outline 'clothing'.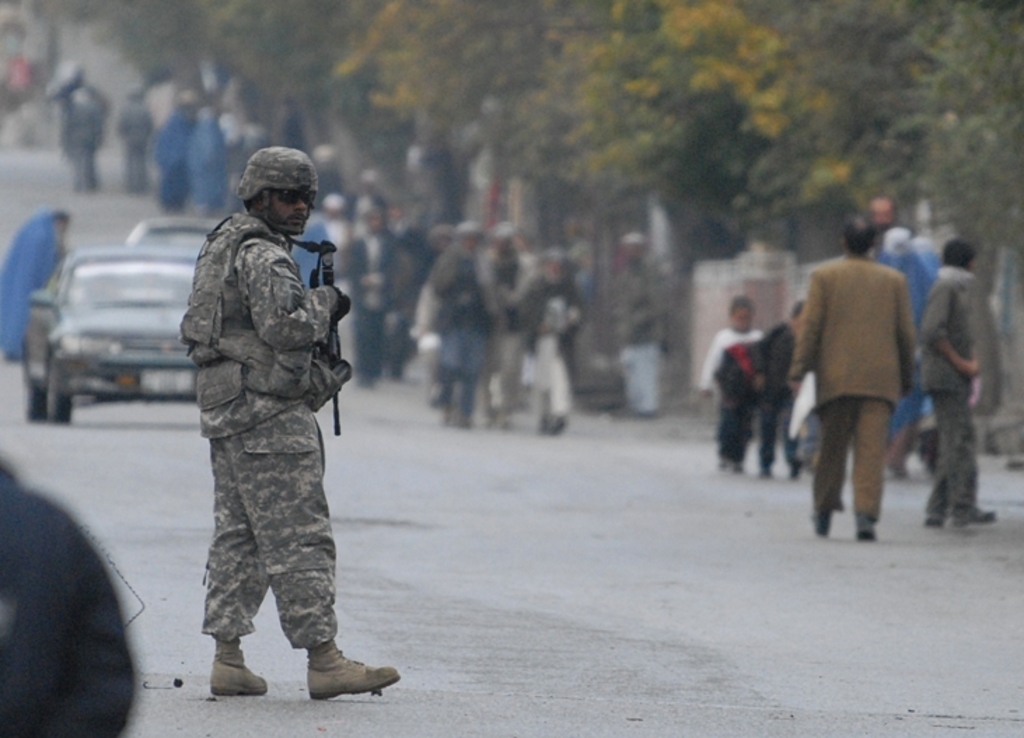
Outline: (left=787, top=253, right=916, bottom=529).
